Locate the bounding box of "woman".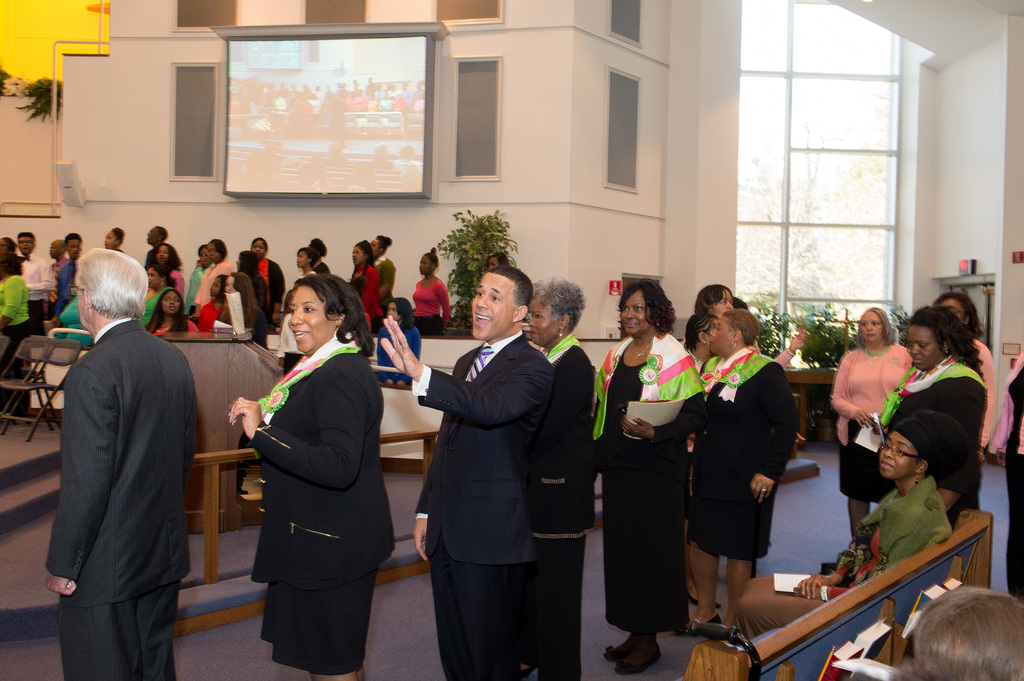
Bounding box: 412,246,451,338.
